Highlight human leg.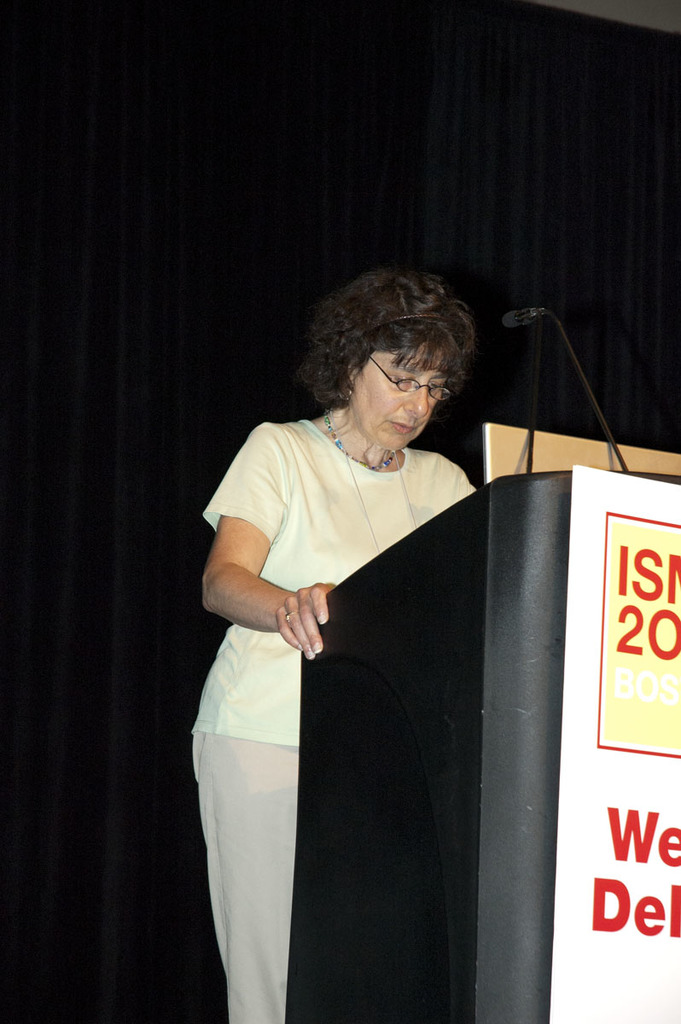
Highlighted region: <region>189, 683, 300, 1023</region>.
